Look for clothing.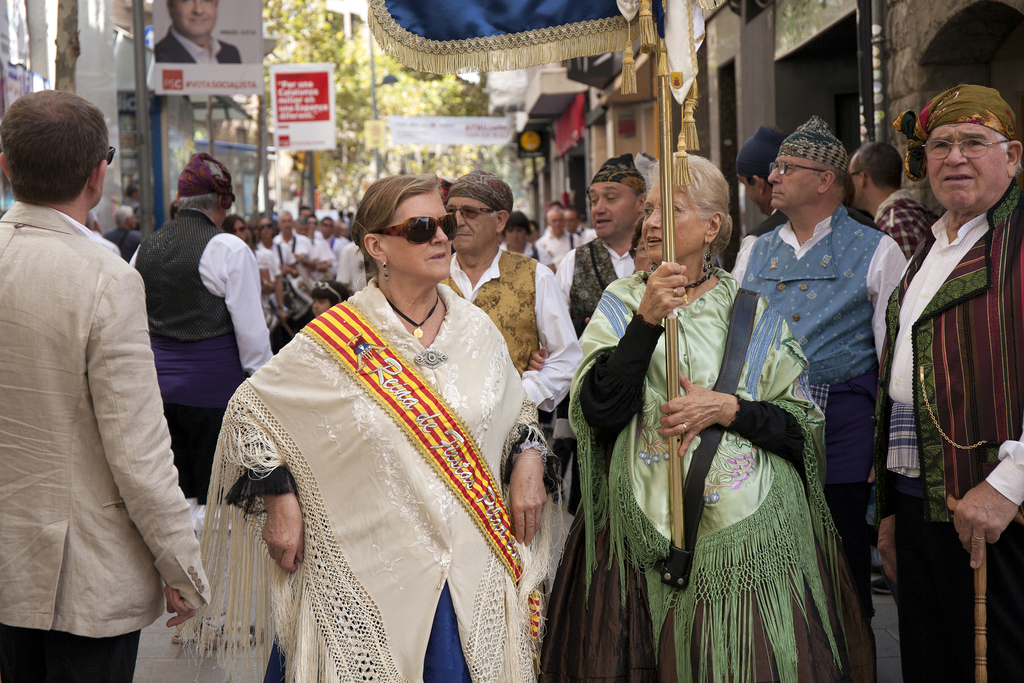
Found: [x1=742, y1=208, x2=893, y2=238].
